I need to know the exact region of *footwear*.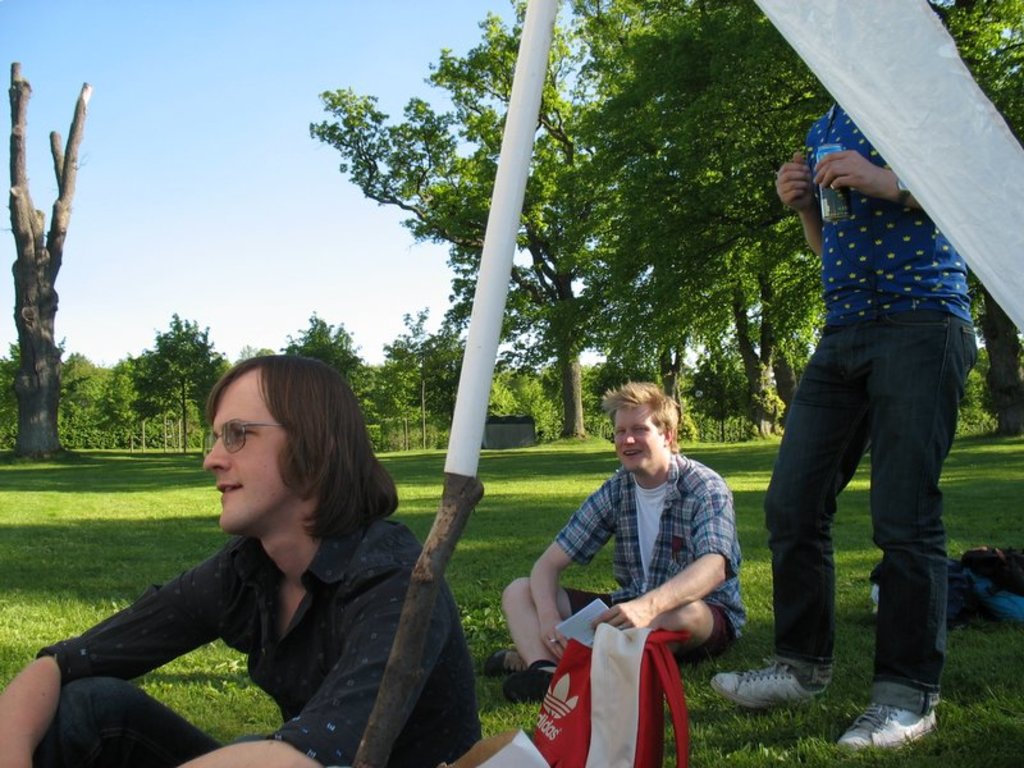
Region: (x1=861, y1=673, x2=946, y2=753).
